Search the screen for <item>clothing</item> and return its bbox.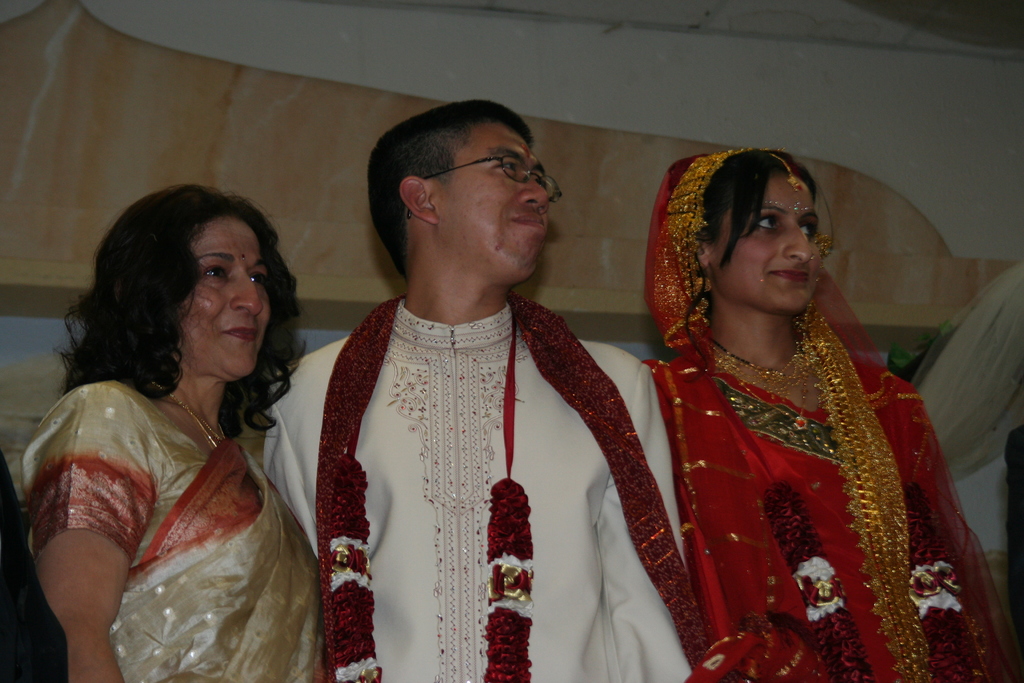
Found: select_region(645, 151, 1018, 682).
